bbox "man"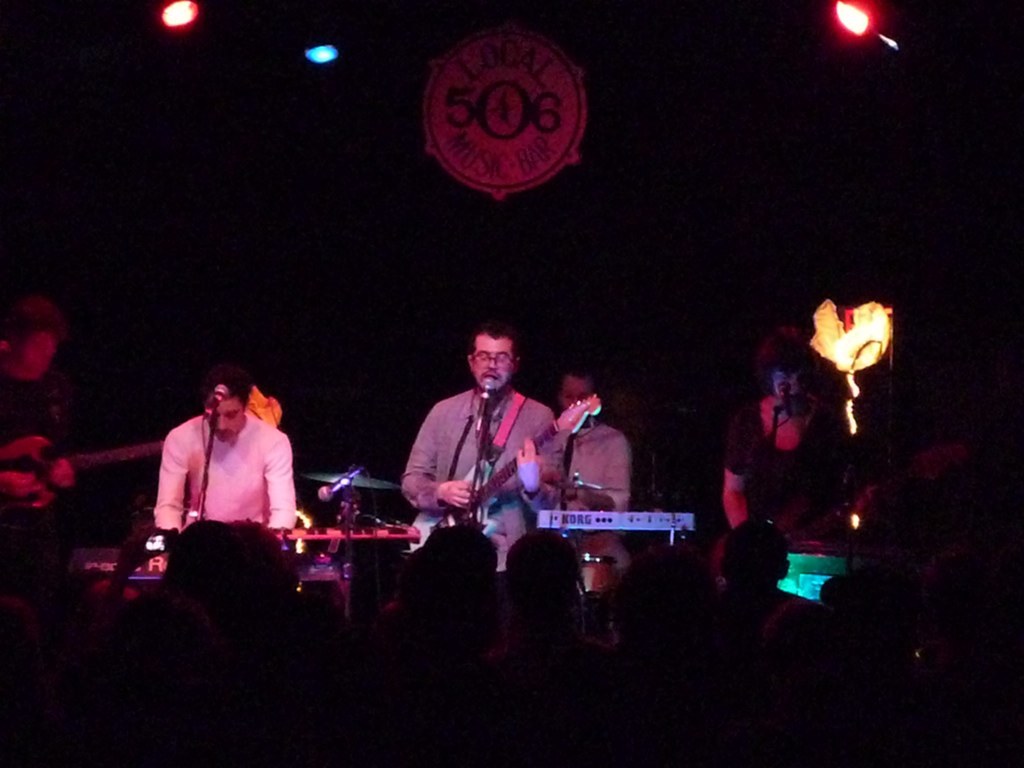
379, 317, 579, 581
